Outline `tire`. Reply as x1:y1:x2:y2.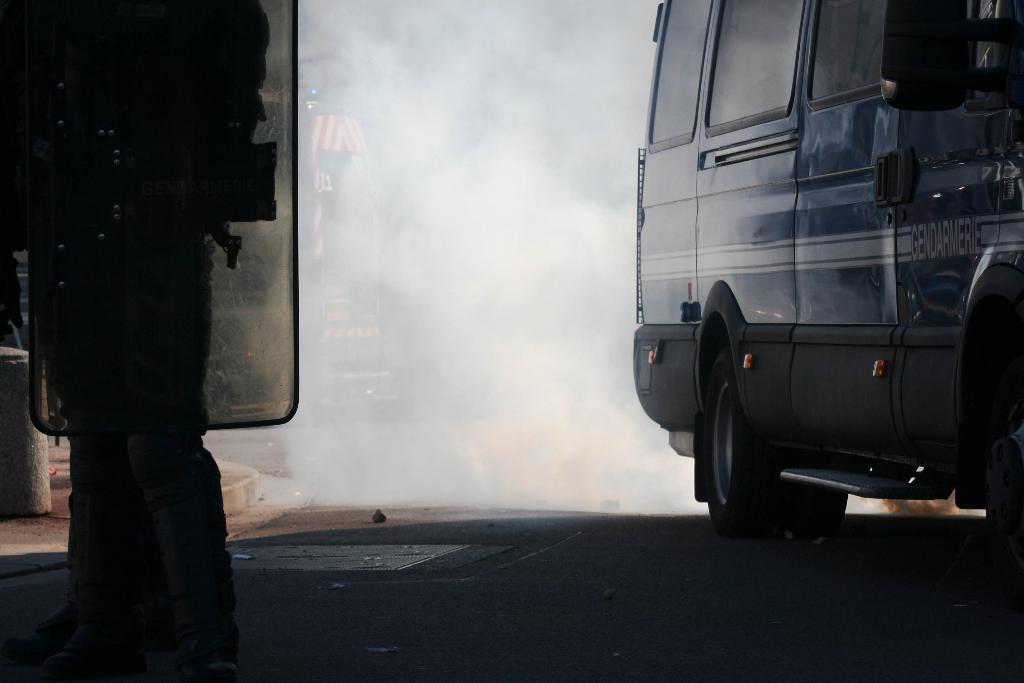
989:417:1023:606.
